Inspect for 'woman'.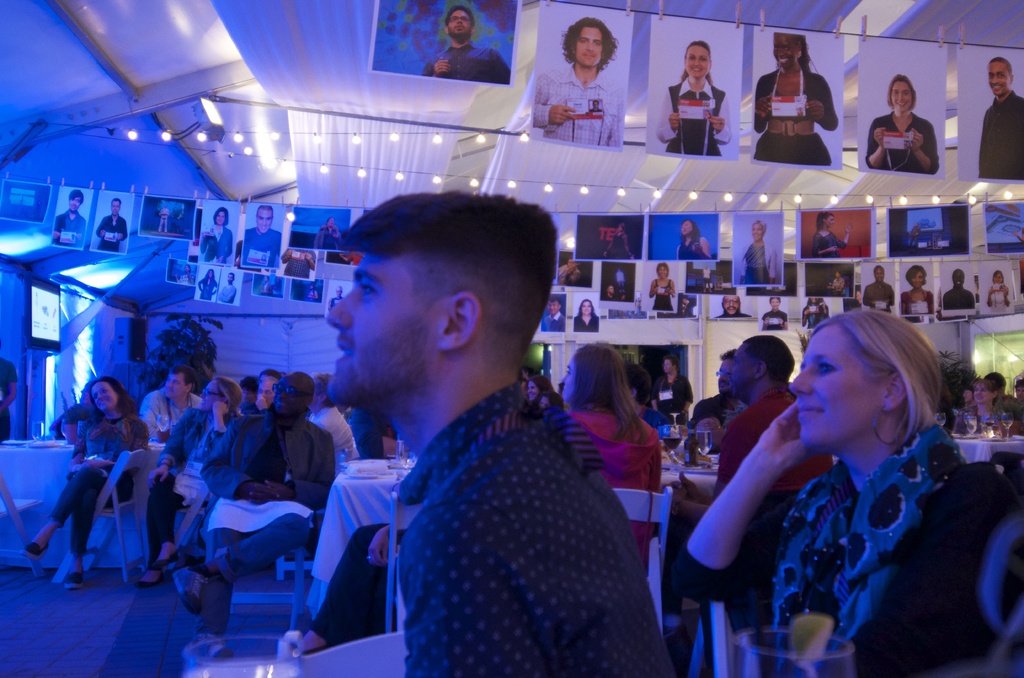
Inspection: x1=561, y1=345, x2=662, y2=576.
